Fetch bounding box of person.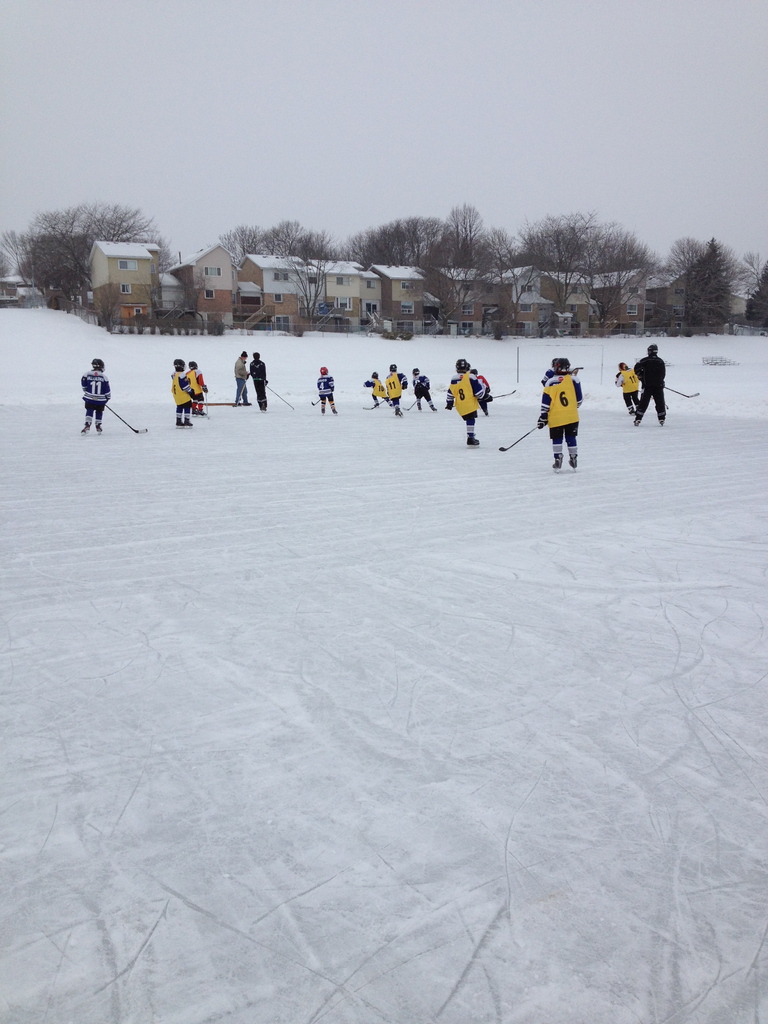
Bbox: 632 339 674 431.
